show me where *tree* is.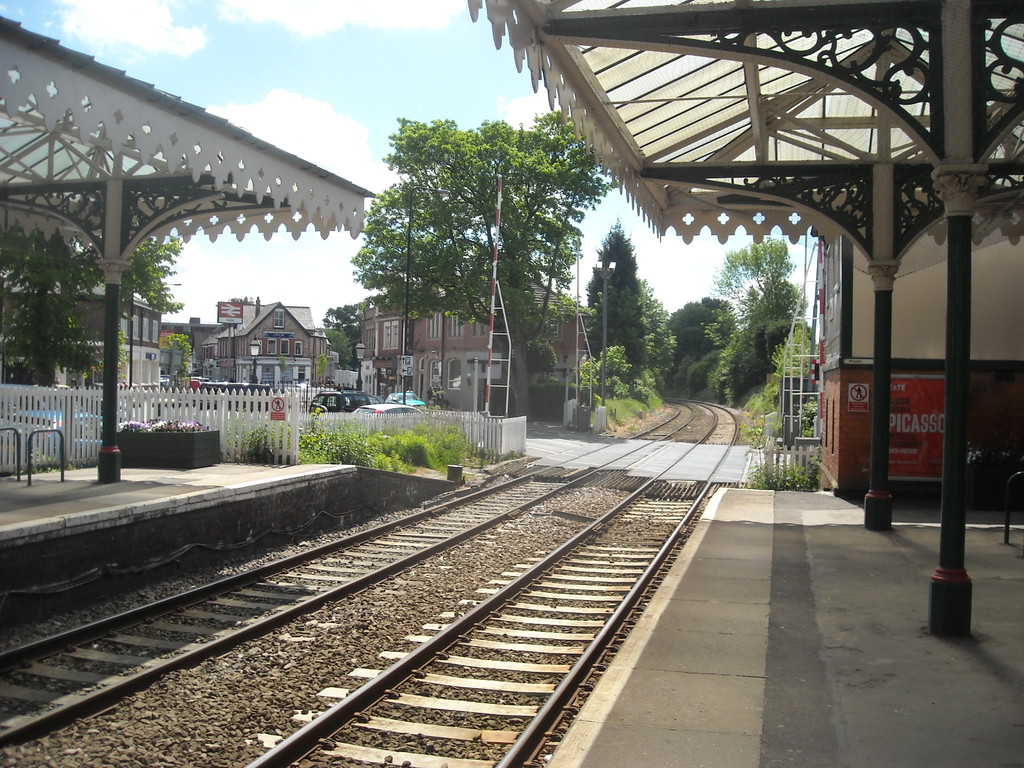
*tree* is at BBox(323, 295, 371, 363).
